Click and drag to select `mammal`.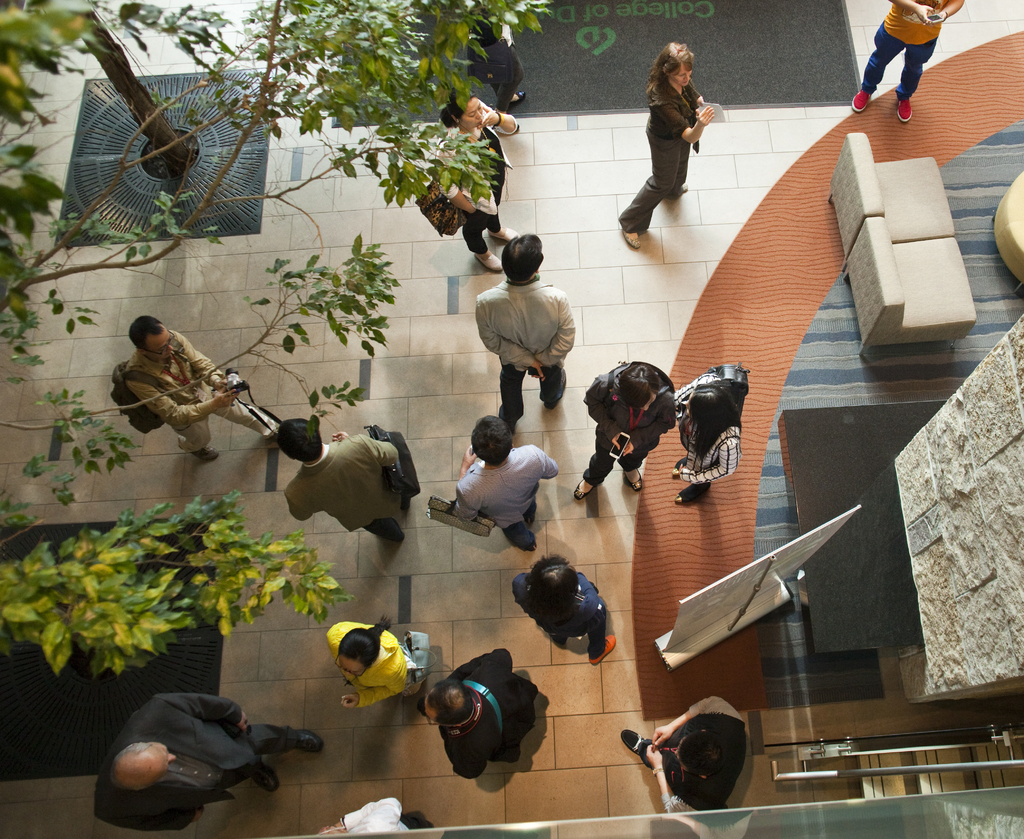
Selection: Rect(506, 551, 619, 667).
